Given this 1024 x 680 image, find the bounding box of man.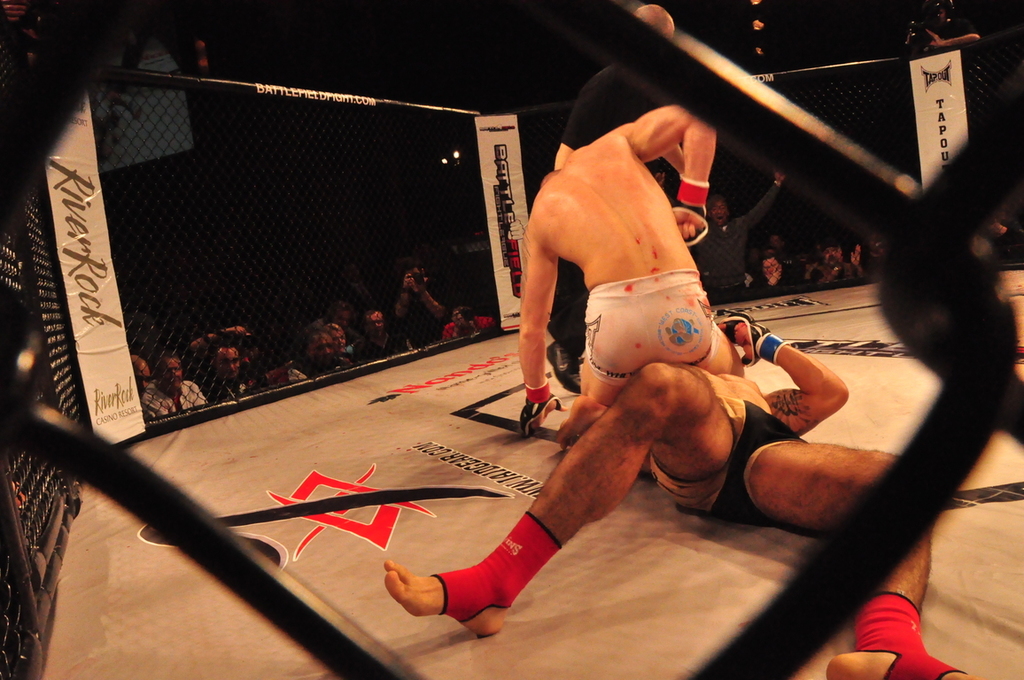
bbox(384, 306, 984, 679).
